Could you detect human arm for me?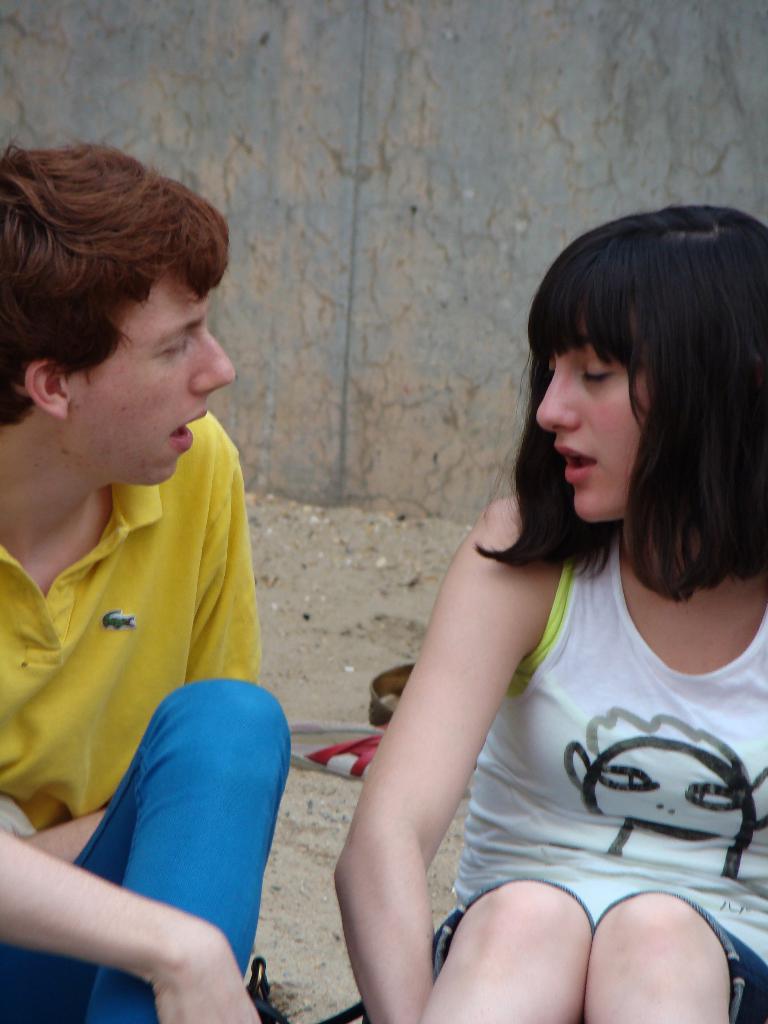
Detection result: <region>0, 826, 266, 1023</region>.
